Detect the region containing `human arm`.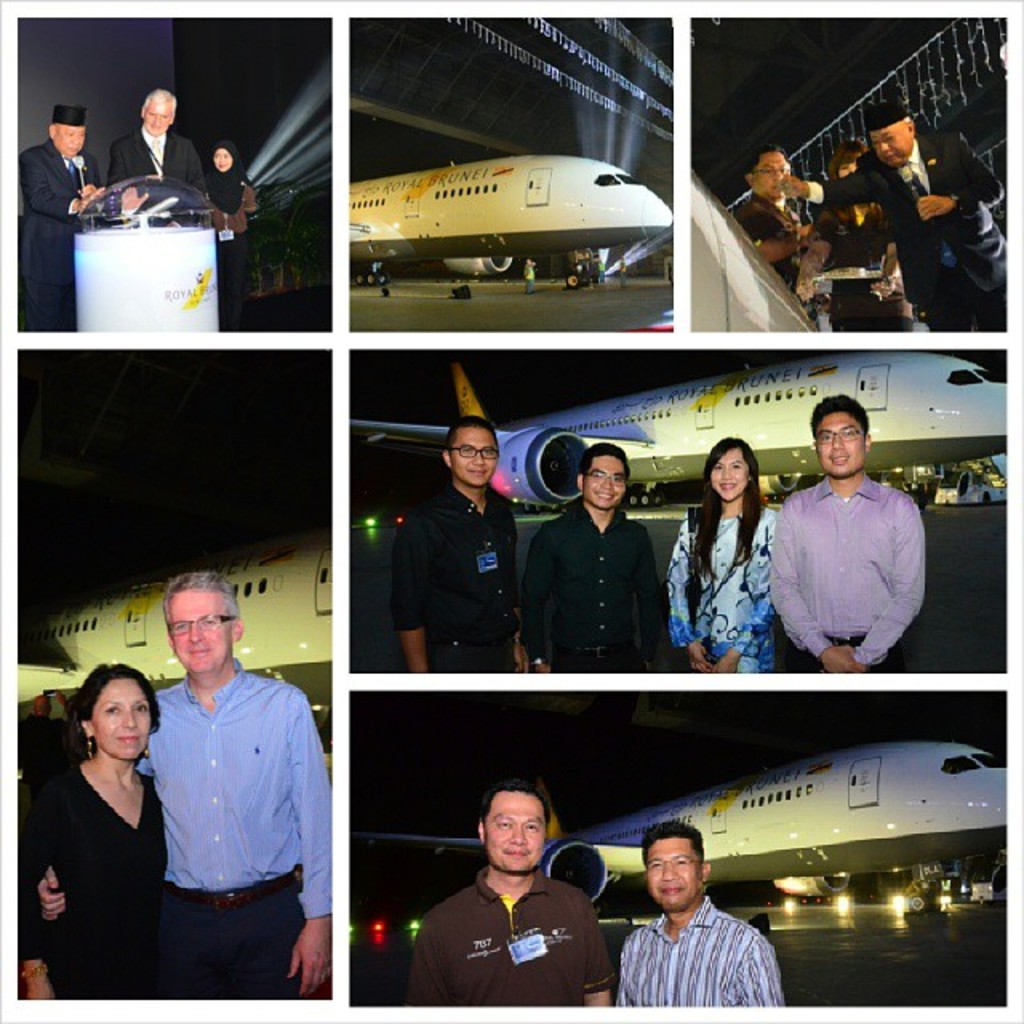
[left=634, top=520, right=670, bottom=659].
